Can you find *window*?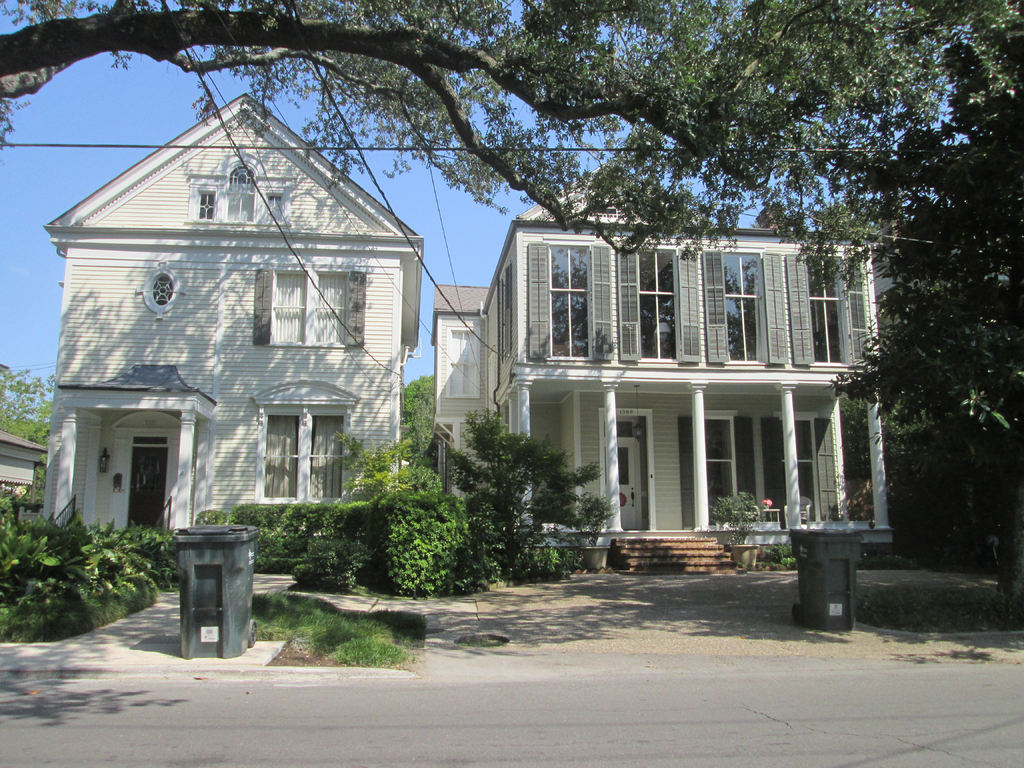
Yes, bounding box: box=[520, 238, 609, 362].
